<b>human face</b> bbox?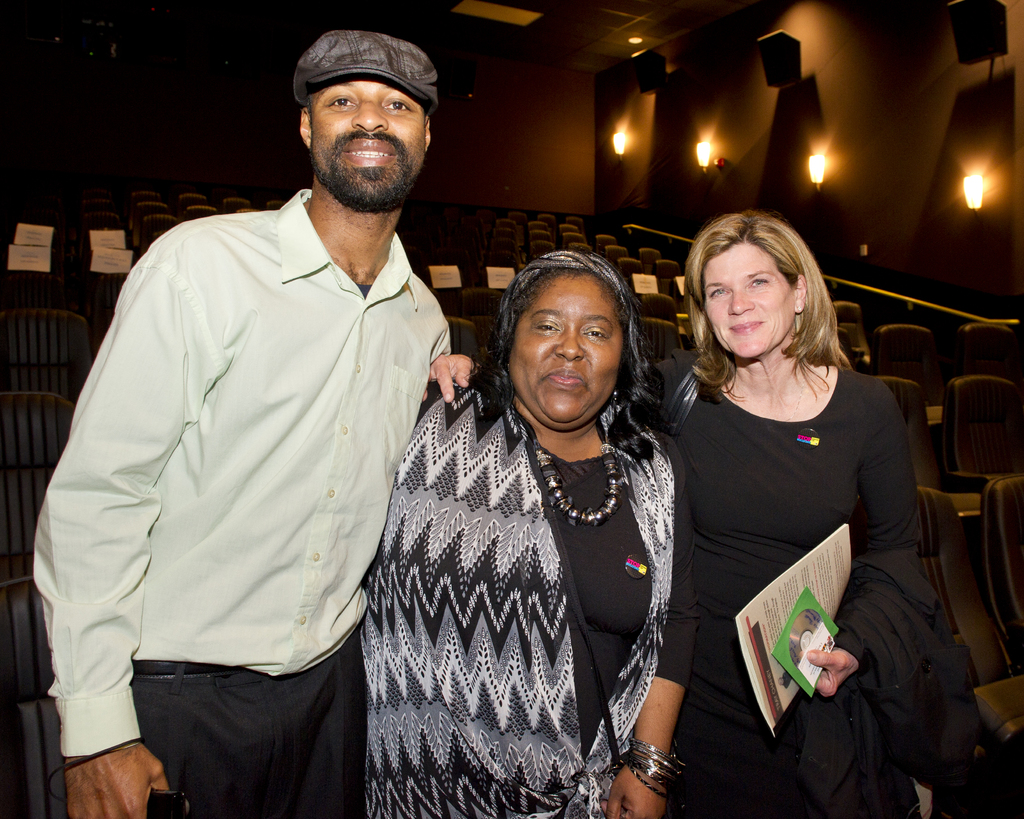
511:278:629:424
